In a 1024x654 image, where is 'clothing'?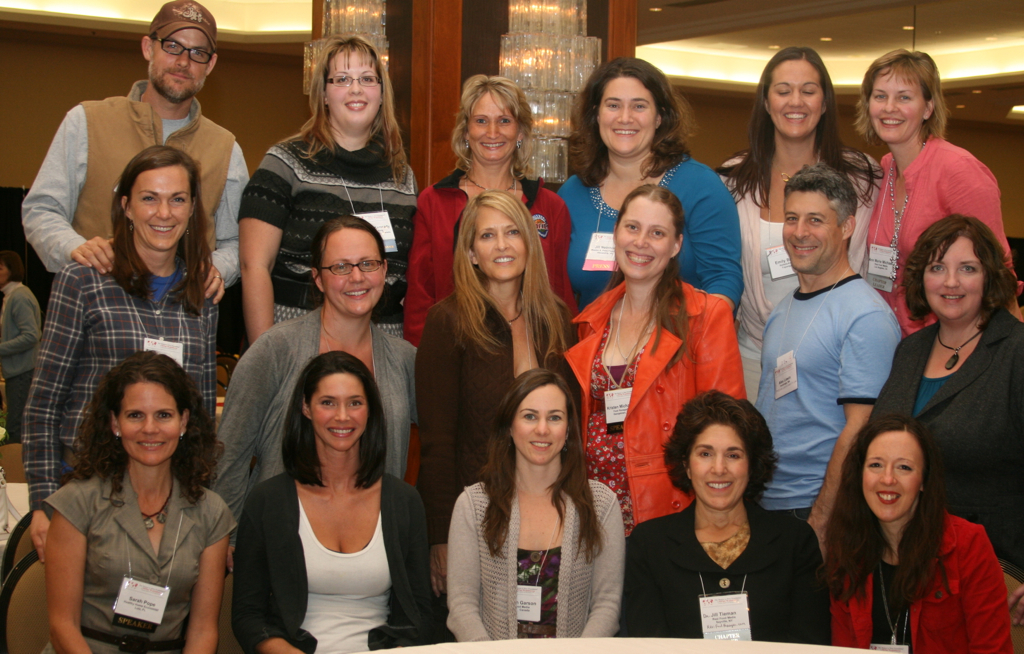
left=37, top=459, right=233, bottom=653.
